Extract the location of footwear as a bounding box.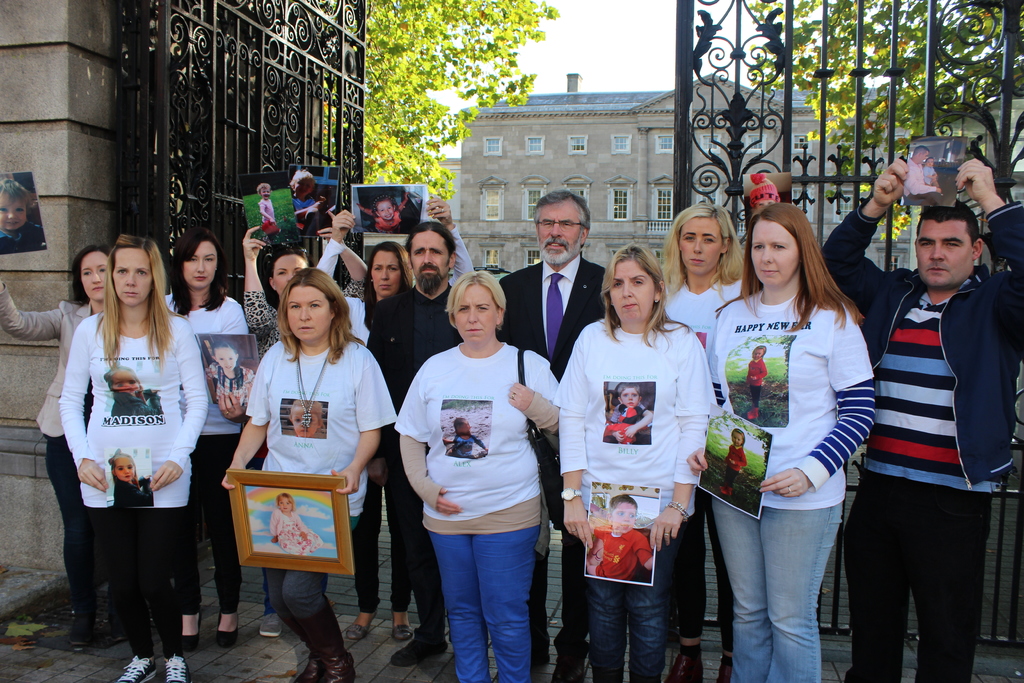
pyautogui.locateOnScreen(161, 649, 195, 682).
